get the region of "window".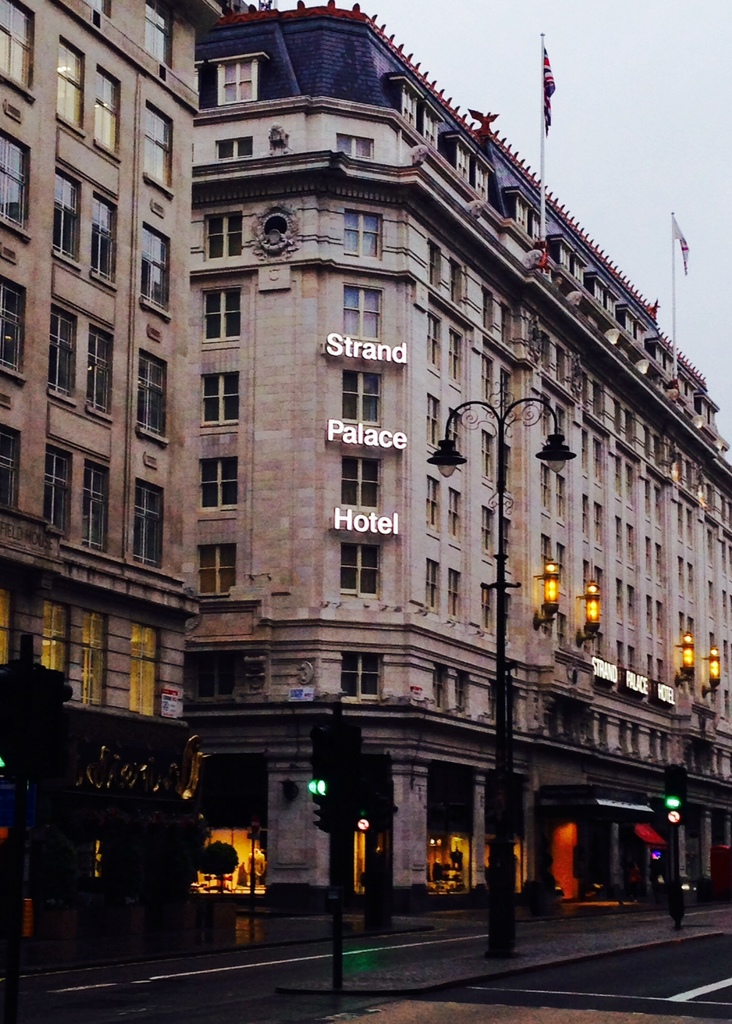
<box>339,652,384,700</box>.
